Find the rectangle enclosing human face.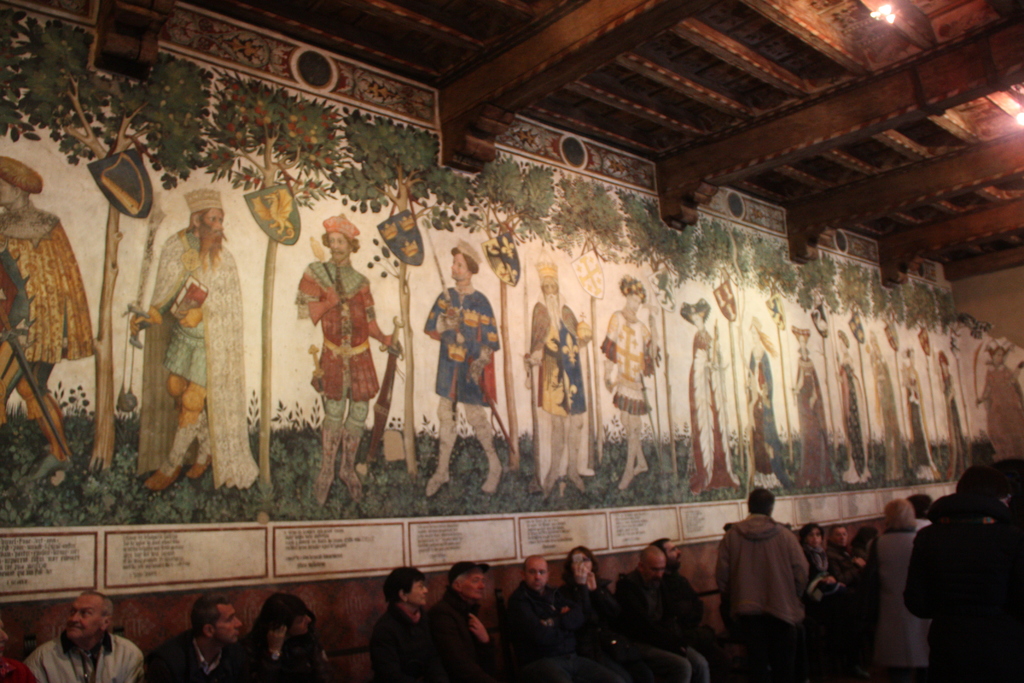
[524,558,547,591].
